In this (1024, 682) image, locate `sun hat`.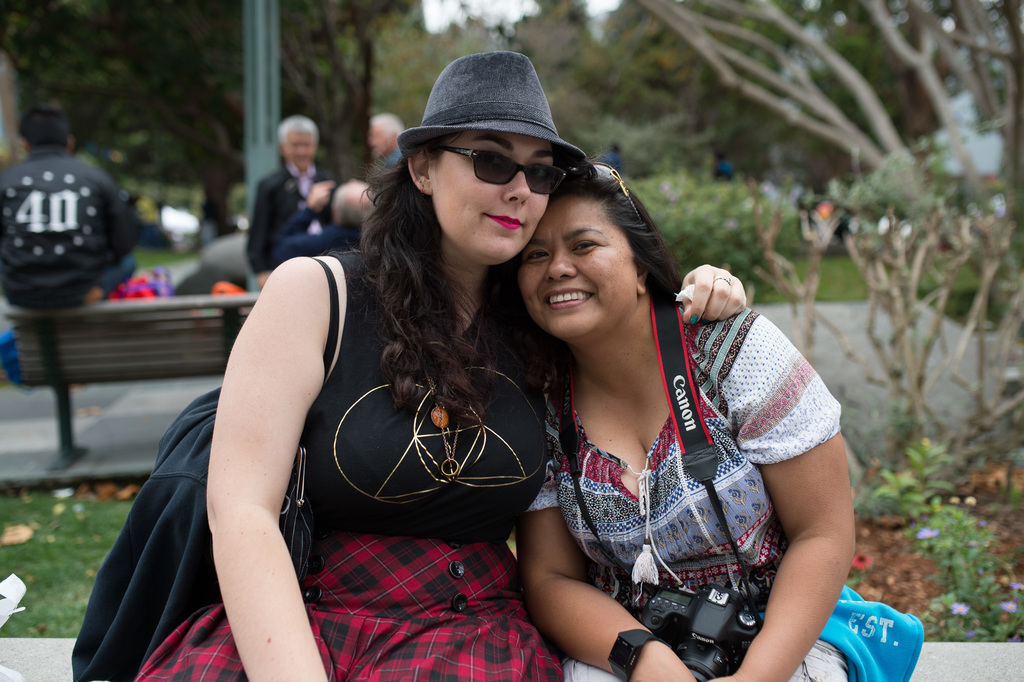
Bounding box: 394/46/590/159.
